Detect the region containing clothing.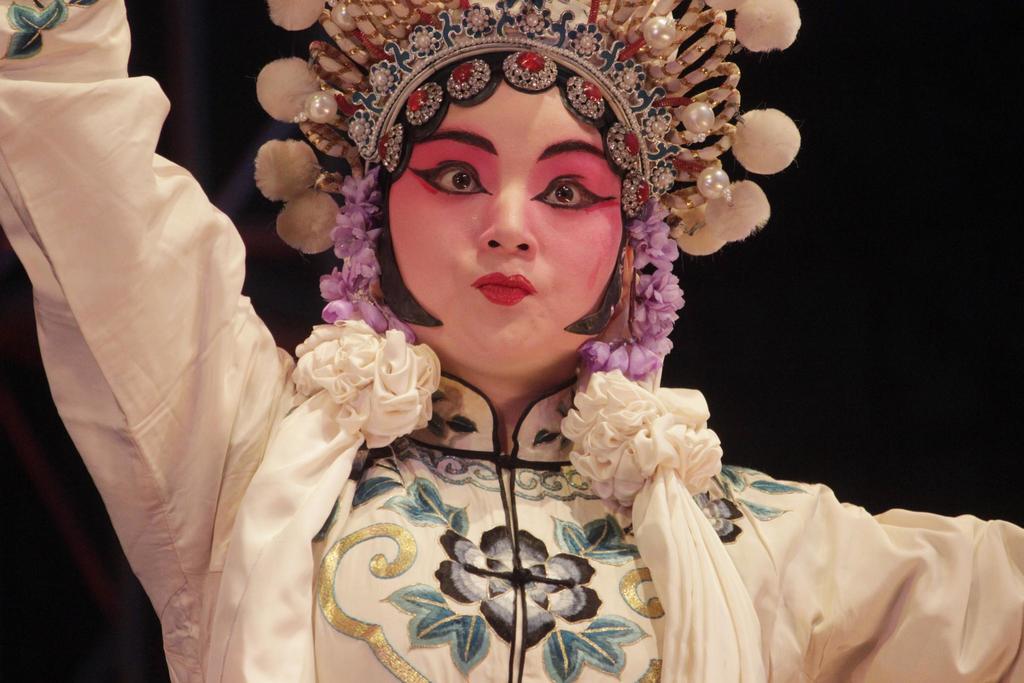
(x1=0, y1=0, x2=1023, y2=682).
